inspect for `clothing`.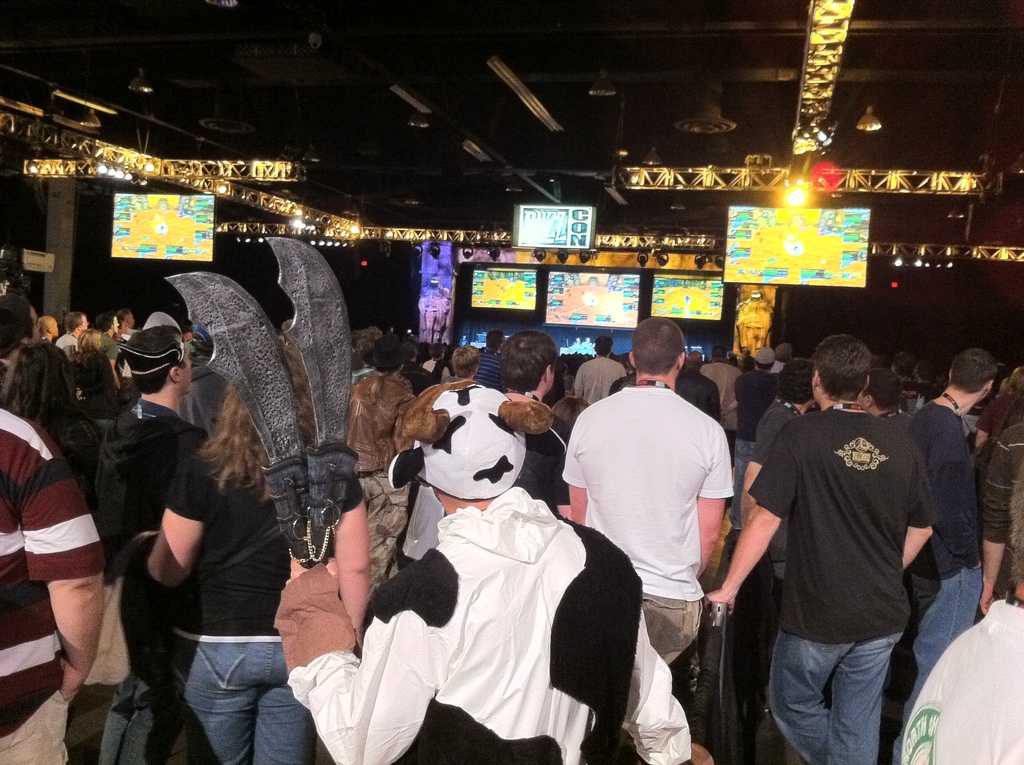
Inspection: [678,368,717,424].
